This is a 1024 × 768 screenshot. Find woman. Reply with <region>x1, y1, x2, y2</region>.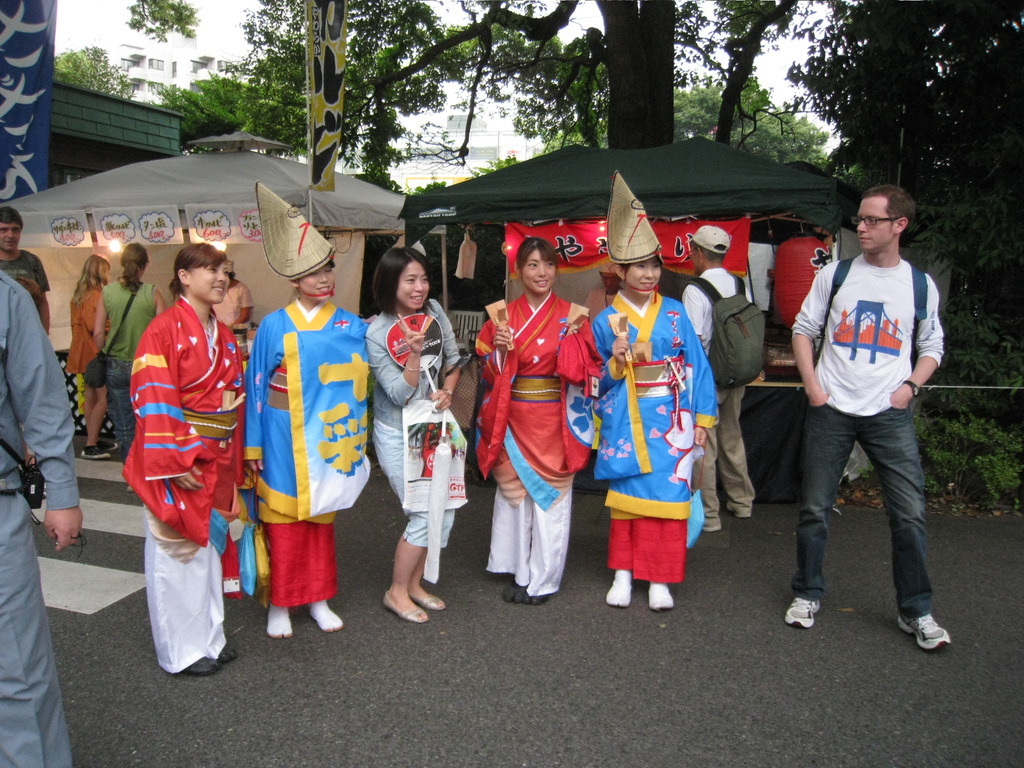
<region>588, 172, 721, 616</region>.
